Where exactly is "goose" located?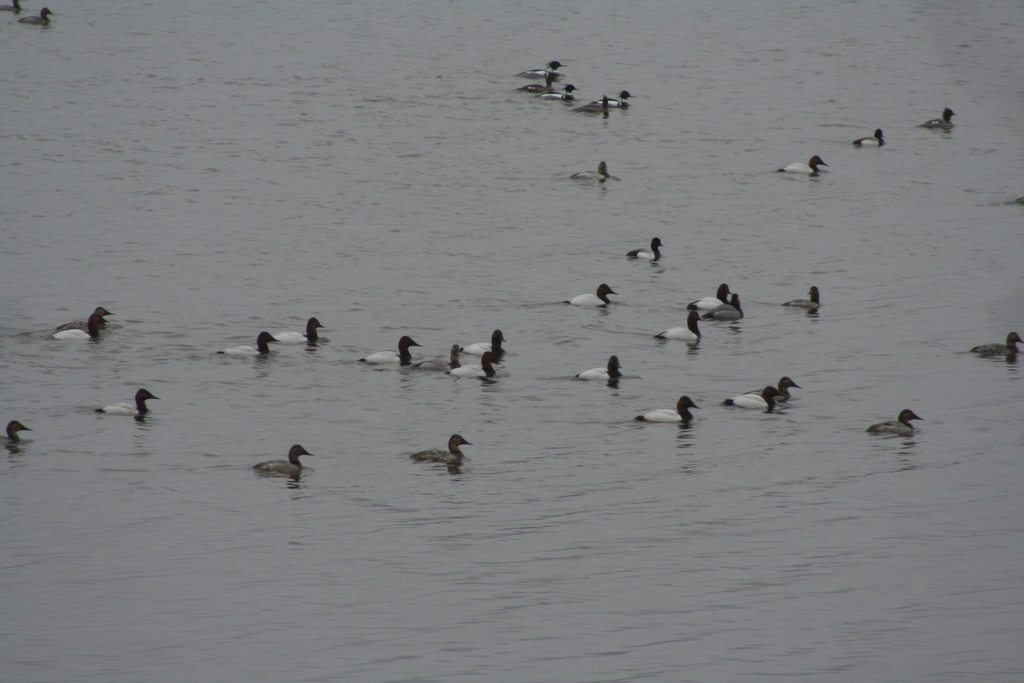
Its bounding box is (x1=924, y1=102, x2=960, y2=131).
